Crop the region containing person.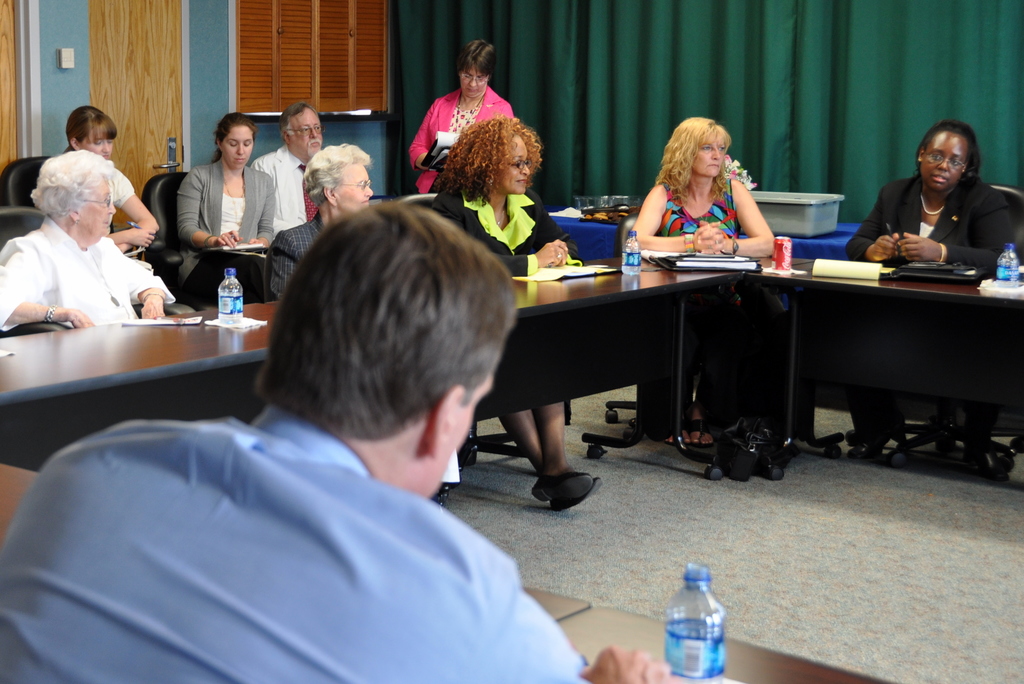
Crop region: [397, 114, 605, 518].
